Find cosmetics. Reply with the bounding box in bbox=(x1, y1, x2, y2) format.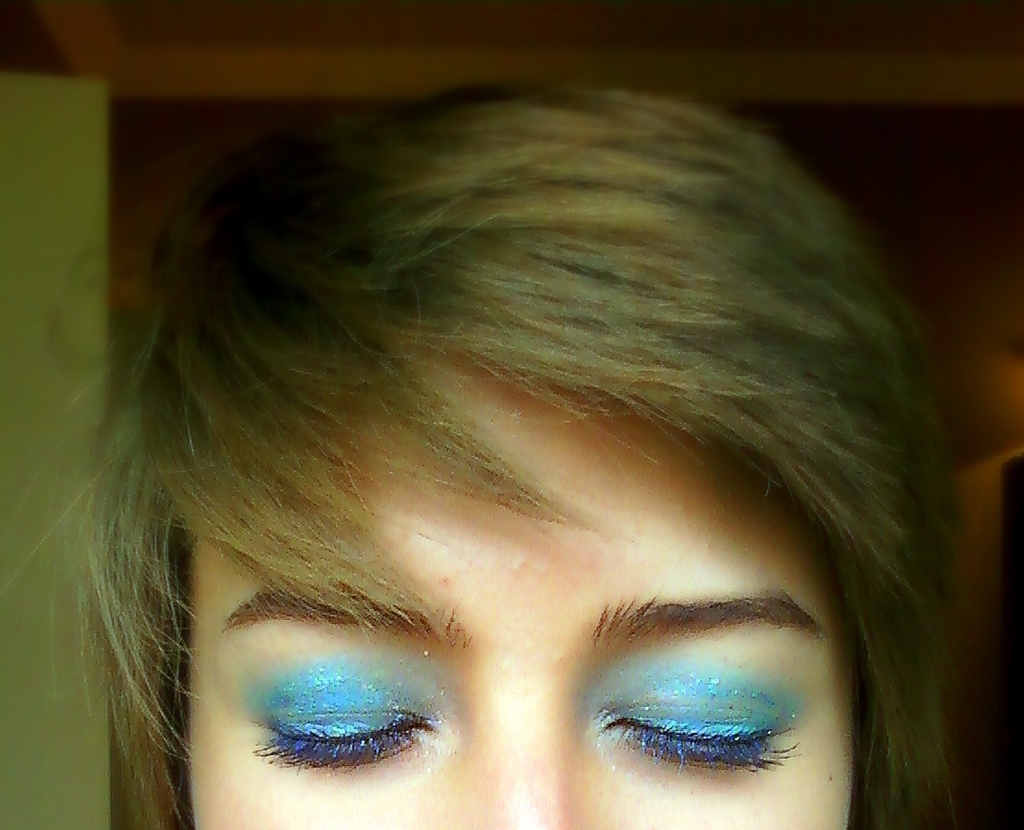
bbox=(242, 660, 453, 765).
